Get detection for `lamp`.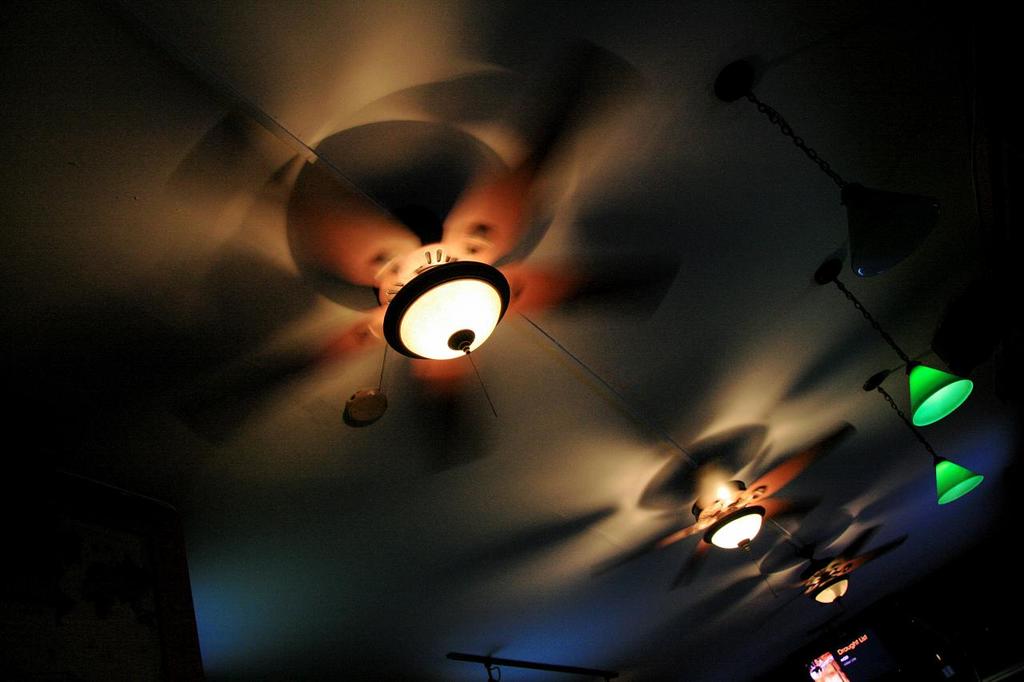
Detection: l=311, t=186, r=552, b=389.
